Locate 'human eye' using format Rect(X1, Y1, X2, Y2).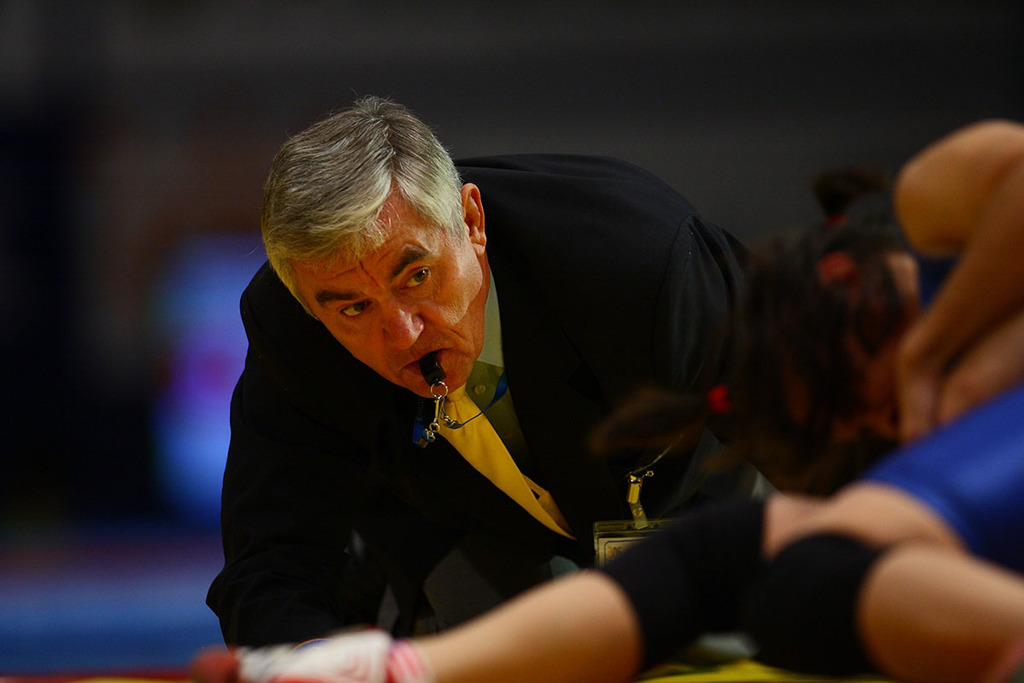
Rect(398, 263, 434, 292).
